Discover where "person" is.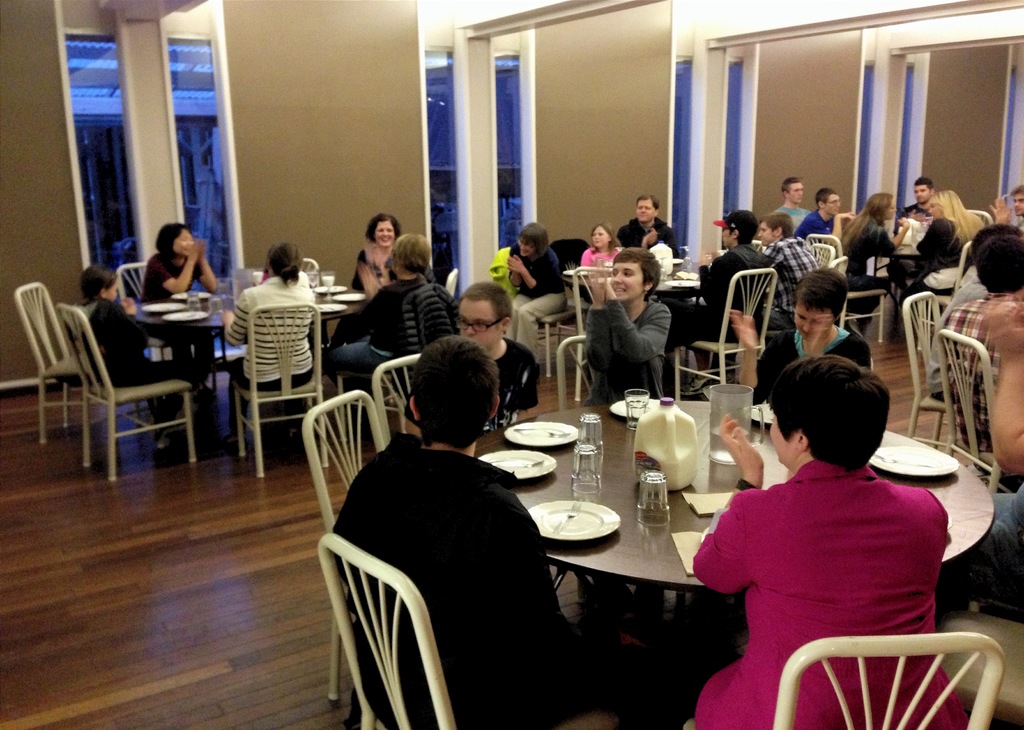
Discovered at <region>612, 194, 682, 264</region>.
